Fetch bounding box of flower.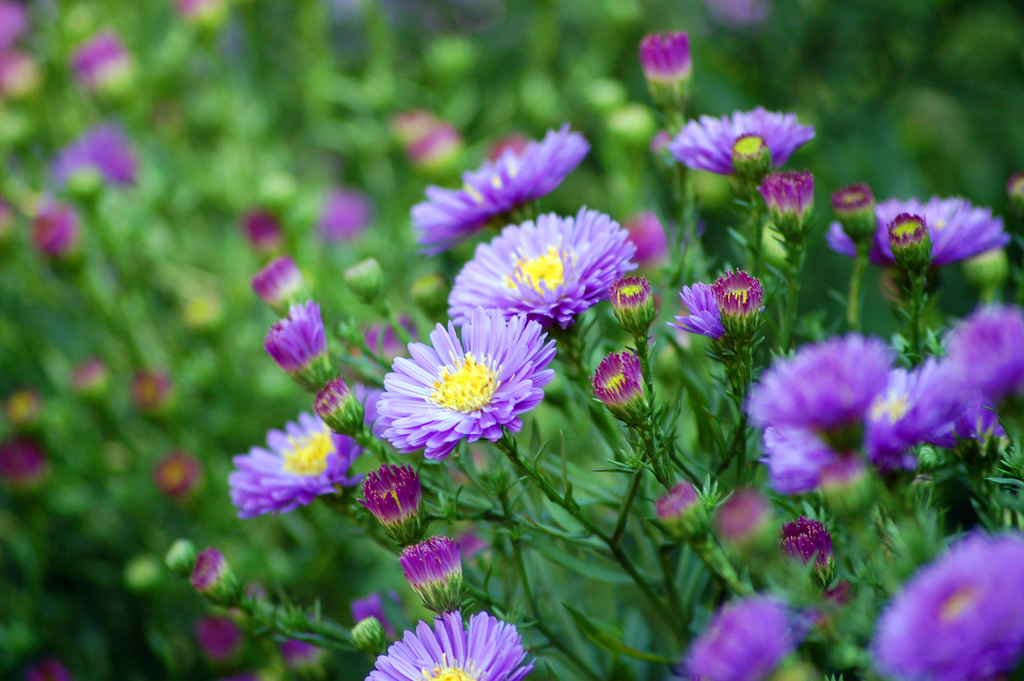
Bbox: [379,306,557,464].
